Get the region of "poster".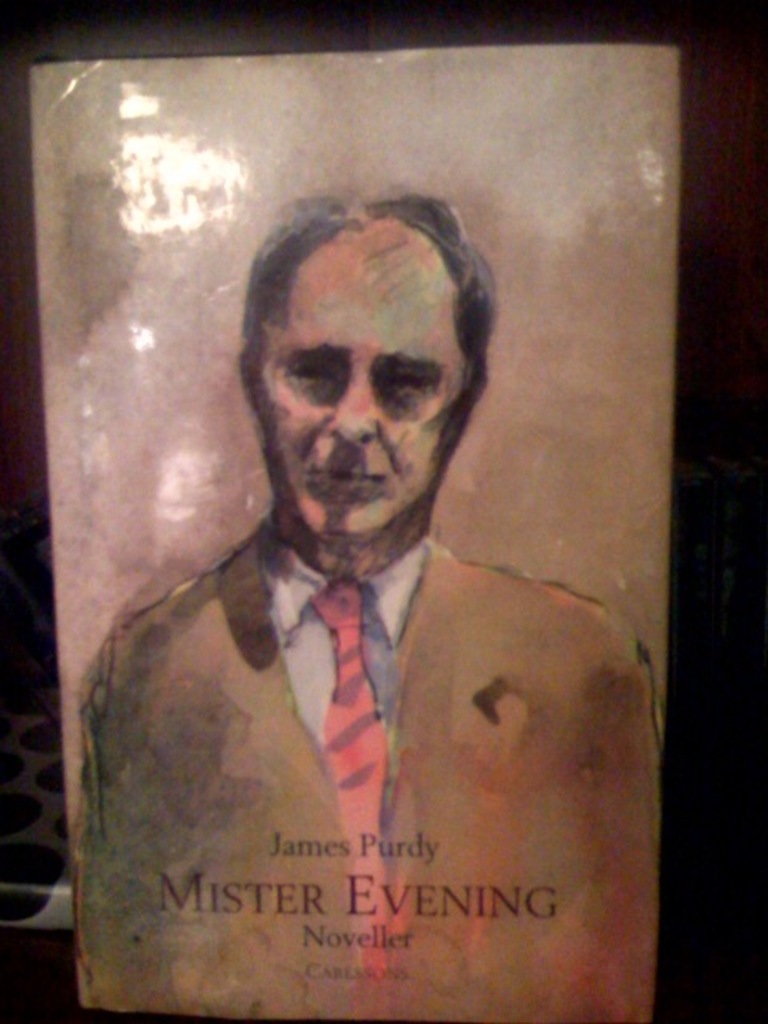
<box>29,46,685,1022</box>.
